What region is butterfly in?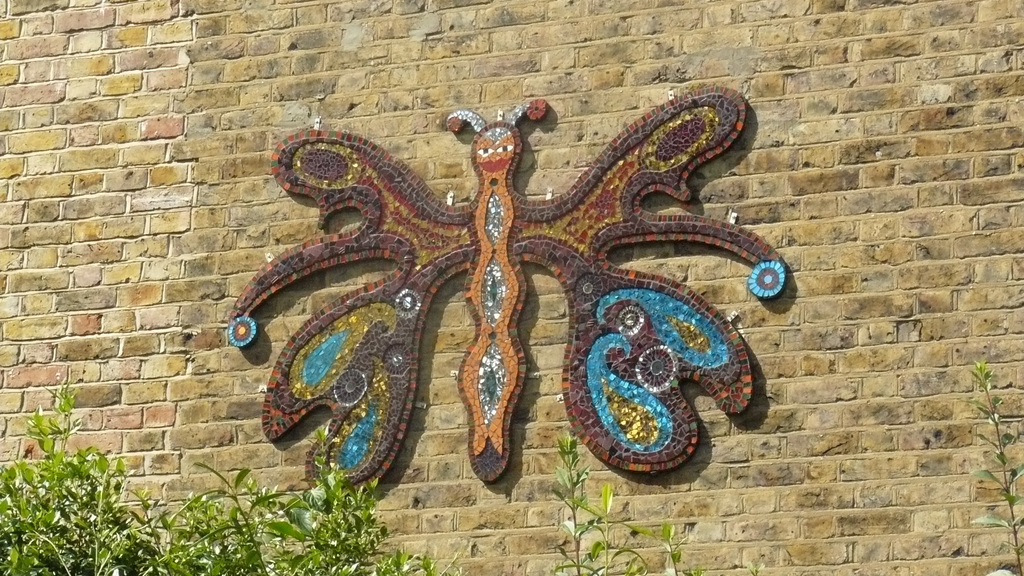
bbox=(228, 100, 789, 484).
